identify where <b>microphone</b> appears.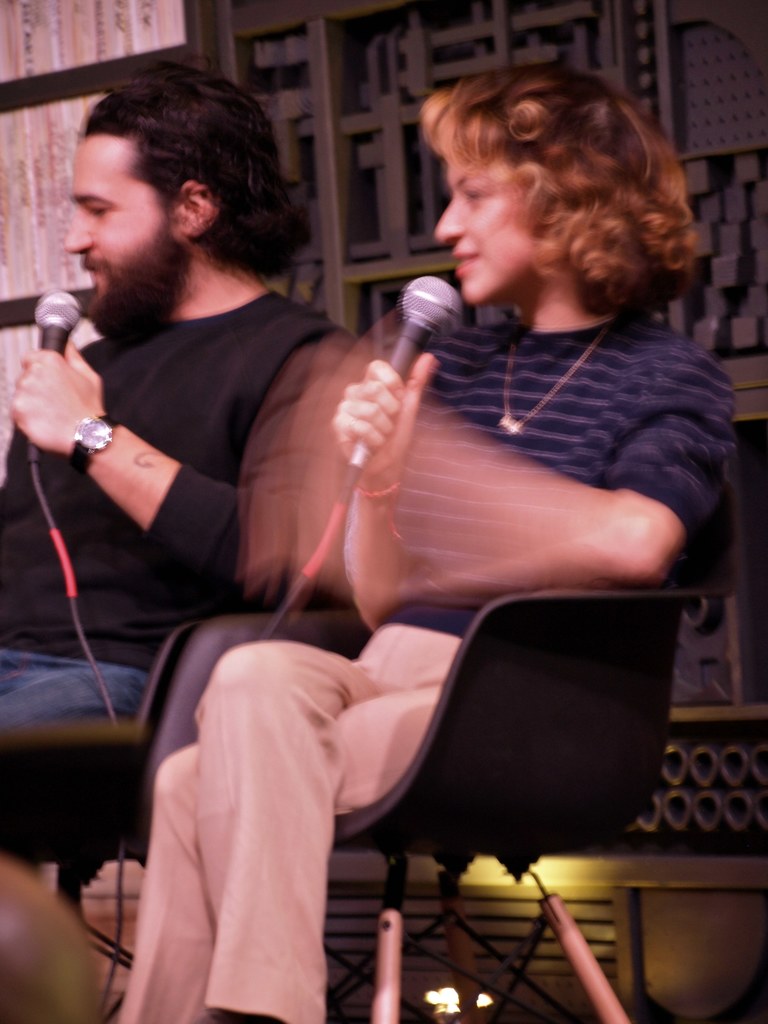
Appears at [x1=335, y1=275, x2=467, y2=470].
